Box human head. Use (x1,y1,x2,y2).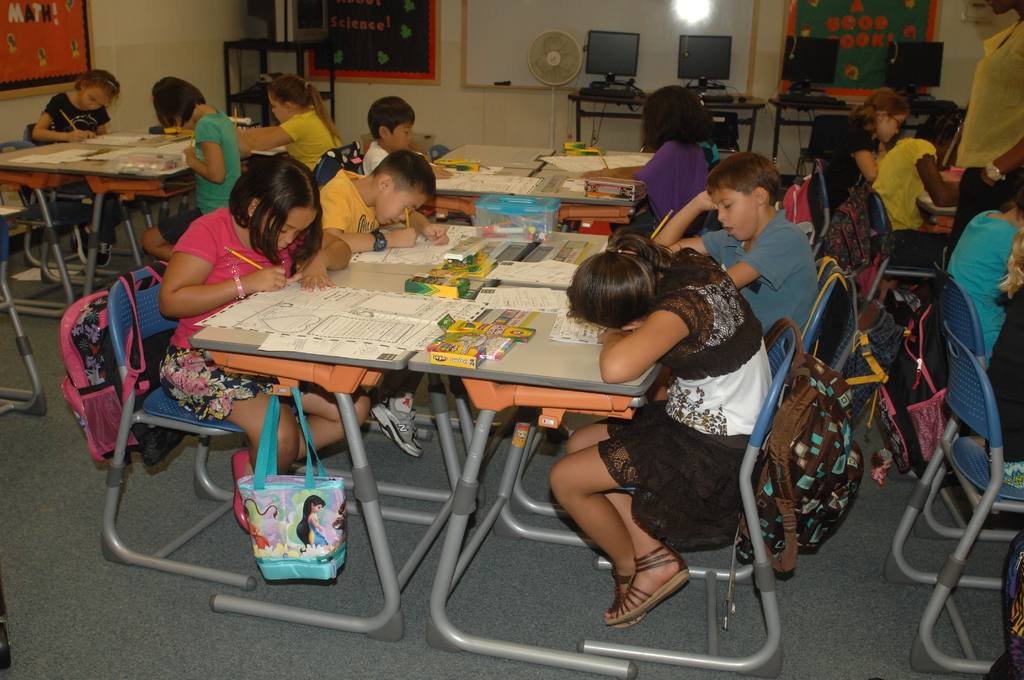
(366,95,417,153).
